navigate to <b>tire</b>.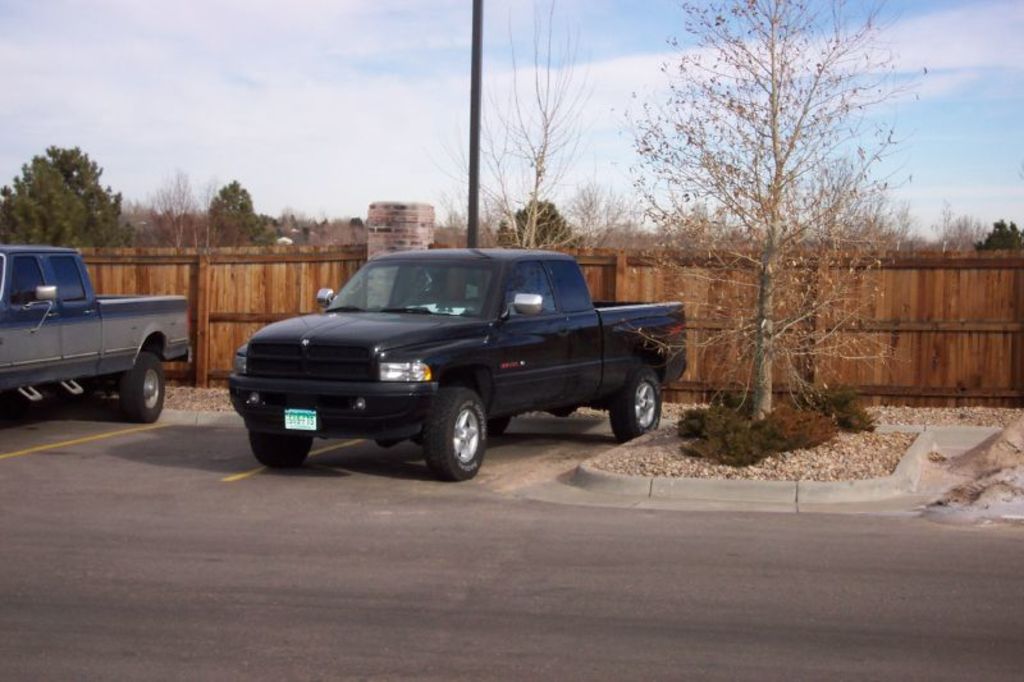
Navigation target: <bbox>495, 409, 516, 427</bbox>.
